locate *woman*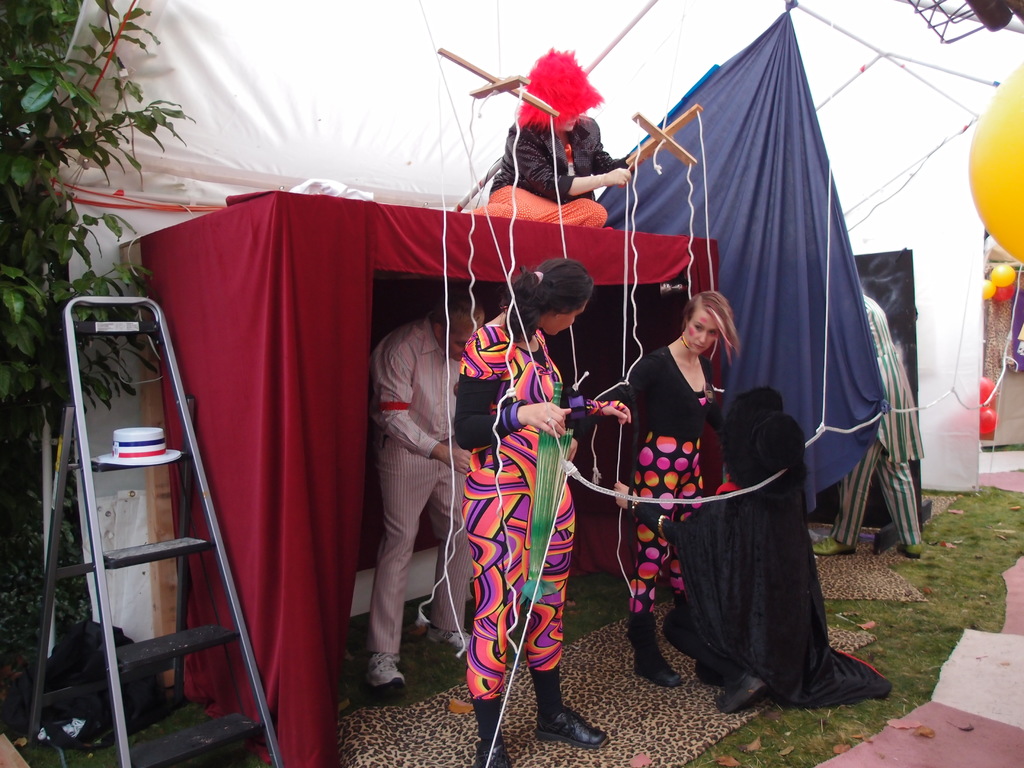
[x1=622, y1=289, x2=741, y2=679]
